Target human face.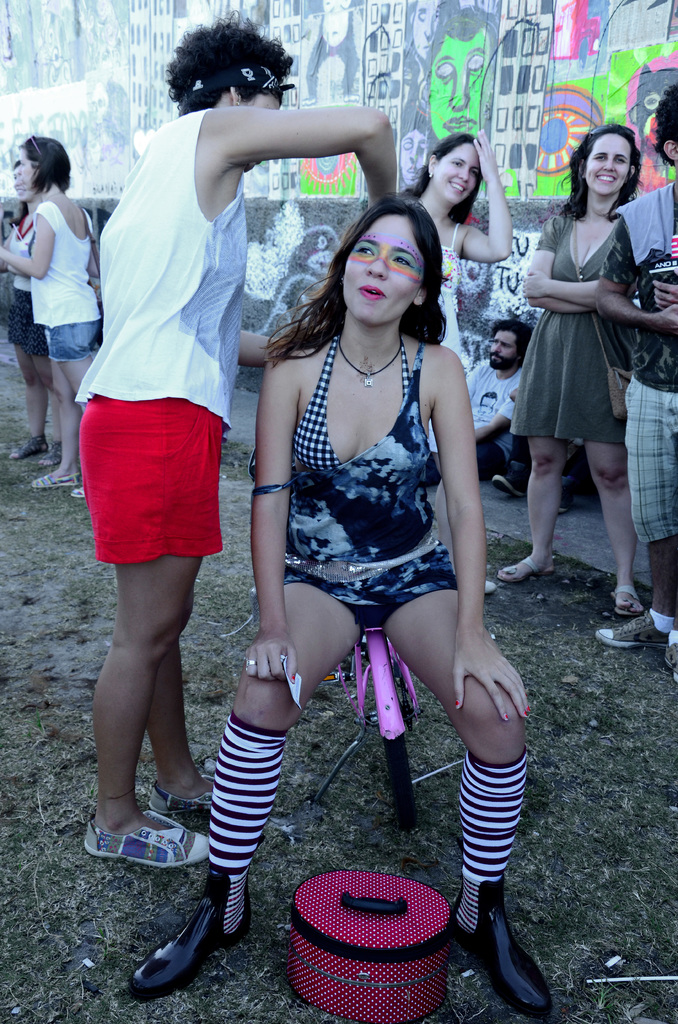
Target region: 591:136:634:204.
